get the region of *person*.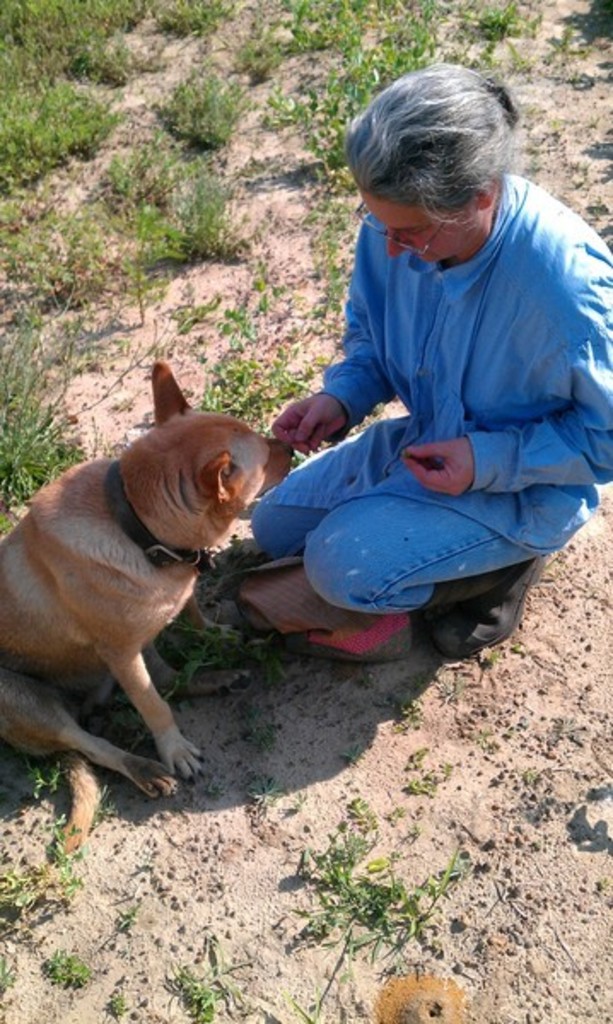
pyautogui.locateOnScreen(241, 60, 611, 660).
